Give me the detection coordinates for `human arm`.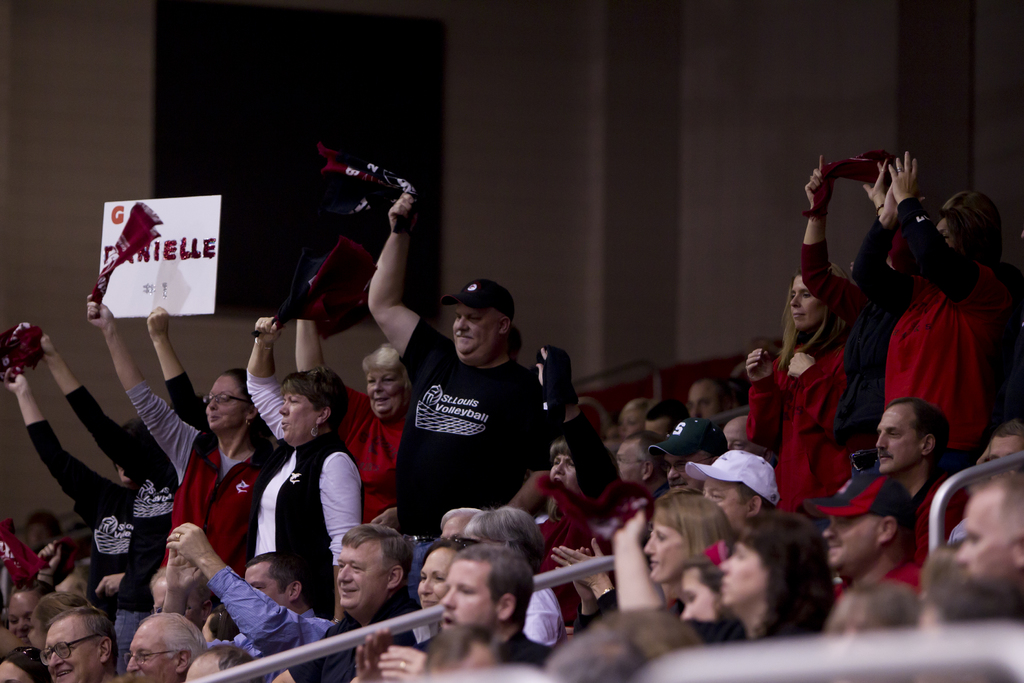
Rect(776, 349, 850, 443).
